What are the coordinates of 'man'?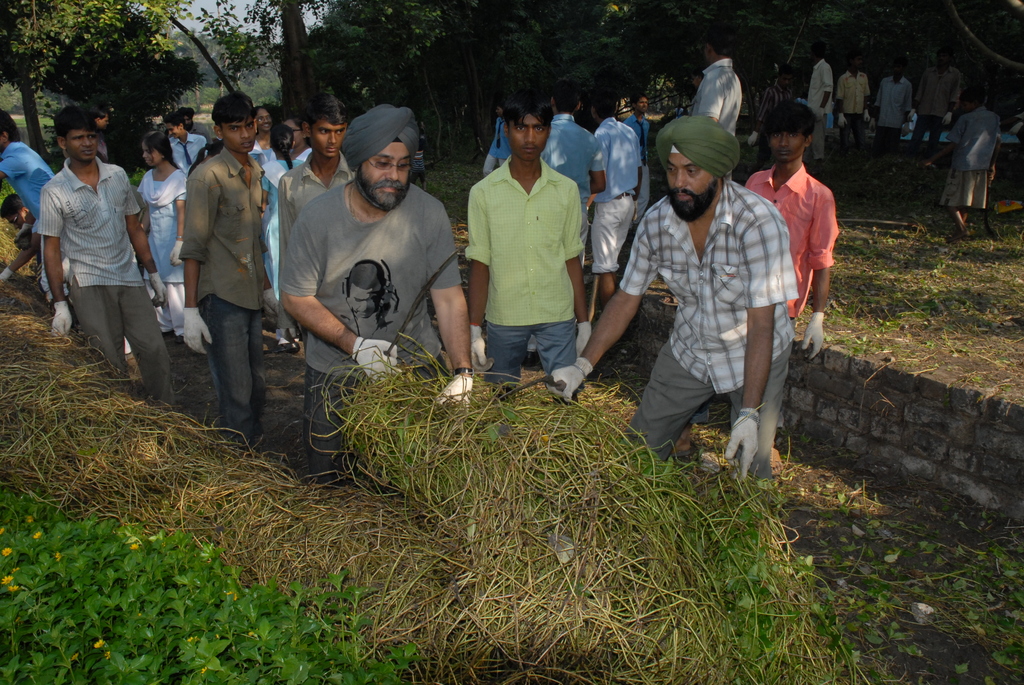
934, 47, 980, 149.
